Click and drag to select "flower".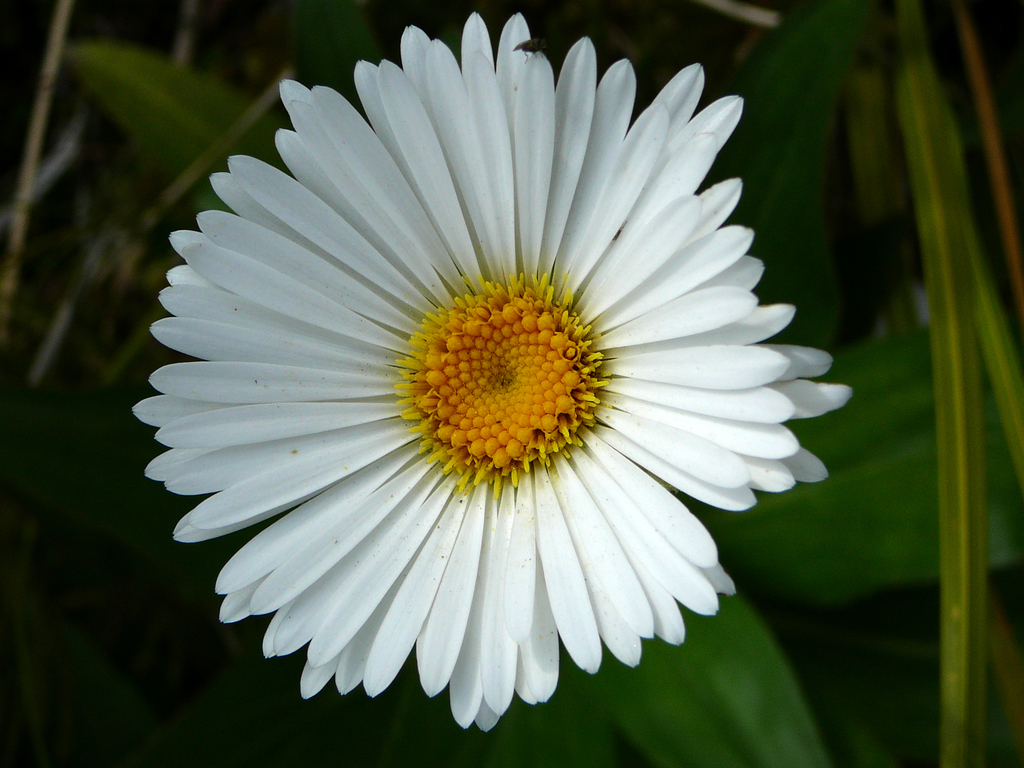
Selection: (132, 15, 852, 735).
